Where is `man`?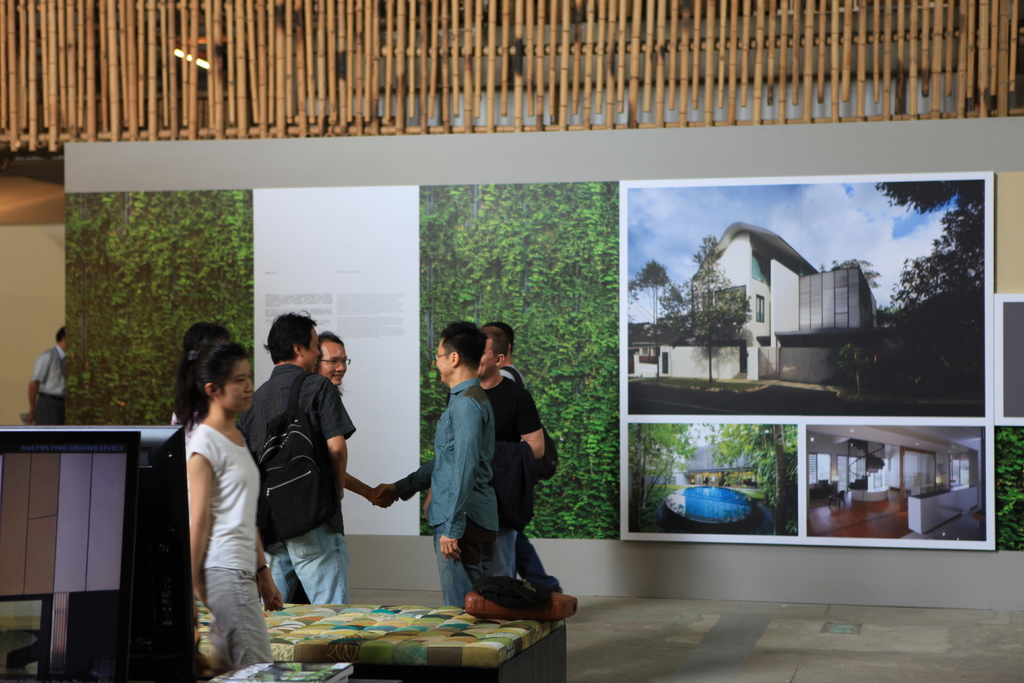
x1=21 y1=323 x2=70 y2=425.
